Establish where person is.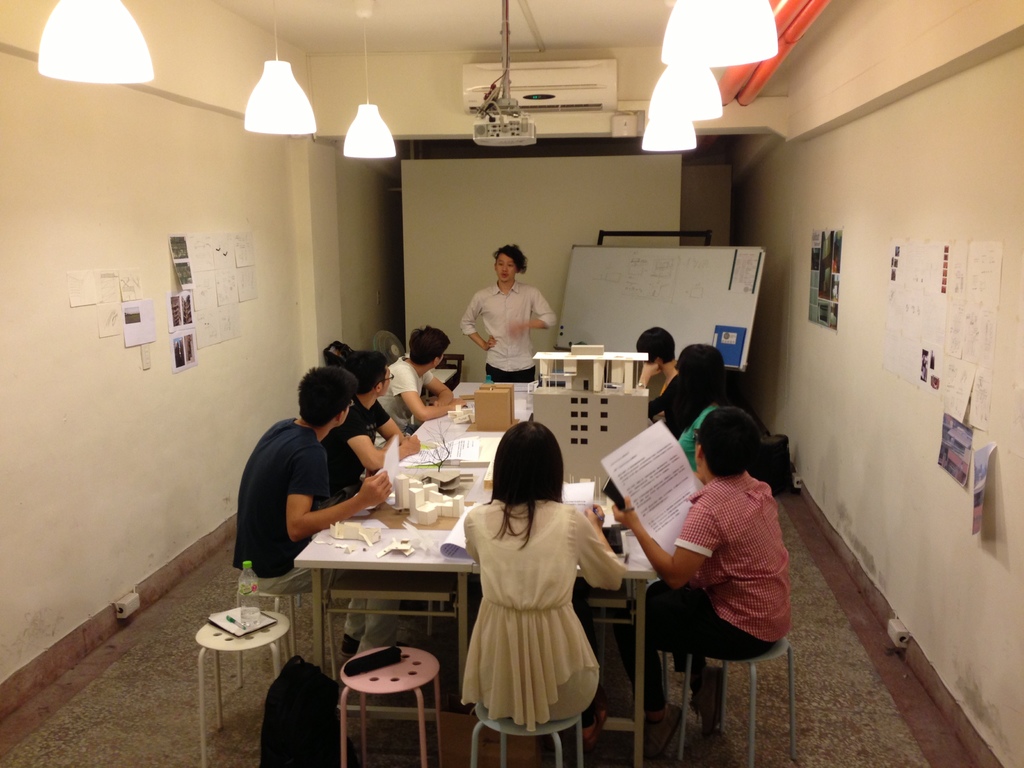
Established at region(613, 403, 797, 733).
